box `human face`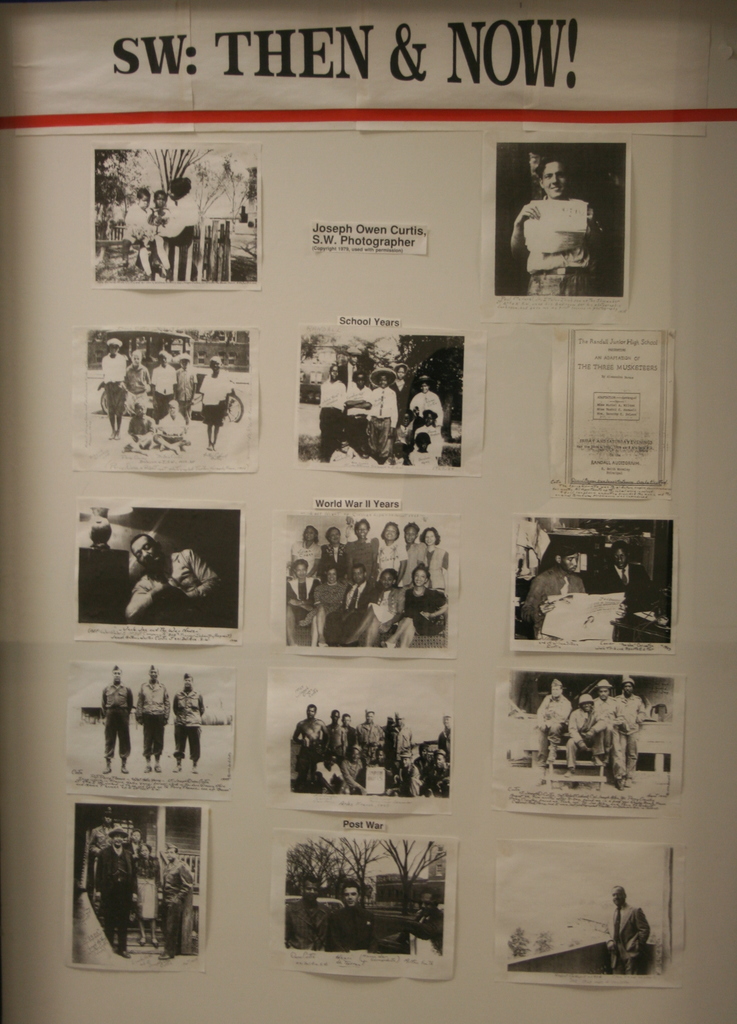
rect(323, 567, 336, 583)
